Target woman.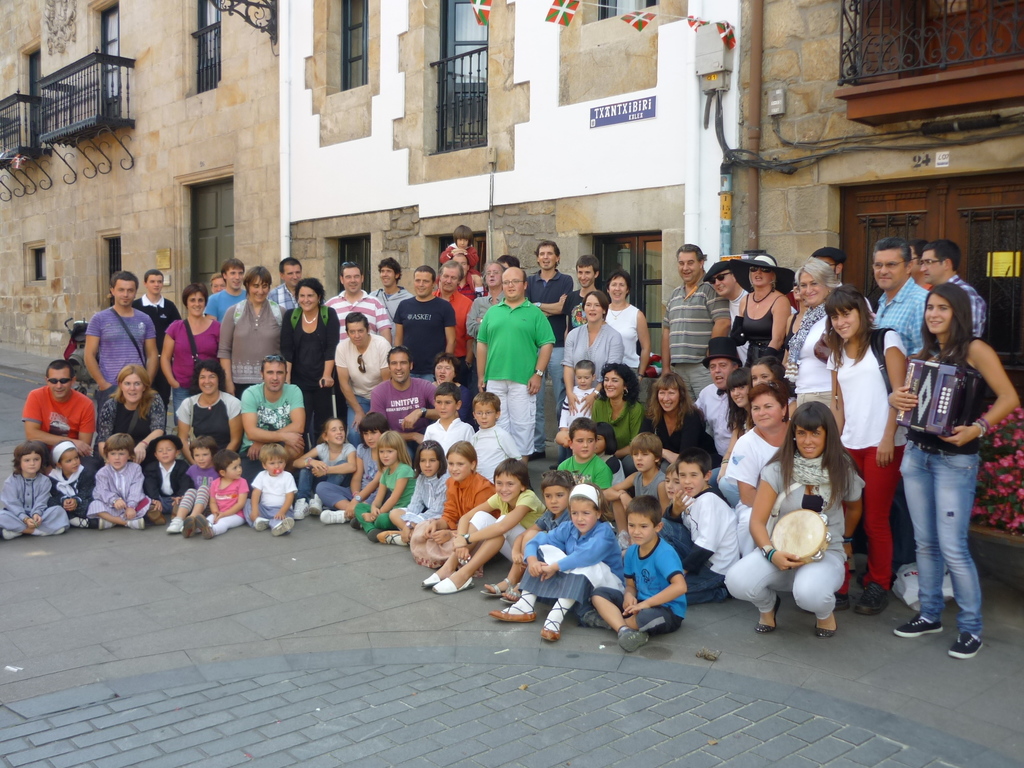
Target region: locate(278, 271, 348, 449).
